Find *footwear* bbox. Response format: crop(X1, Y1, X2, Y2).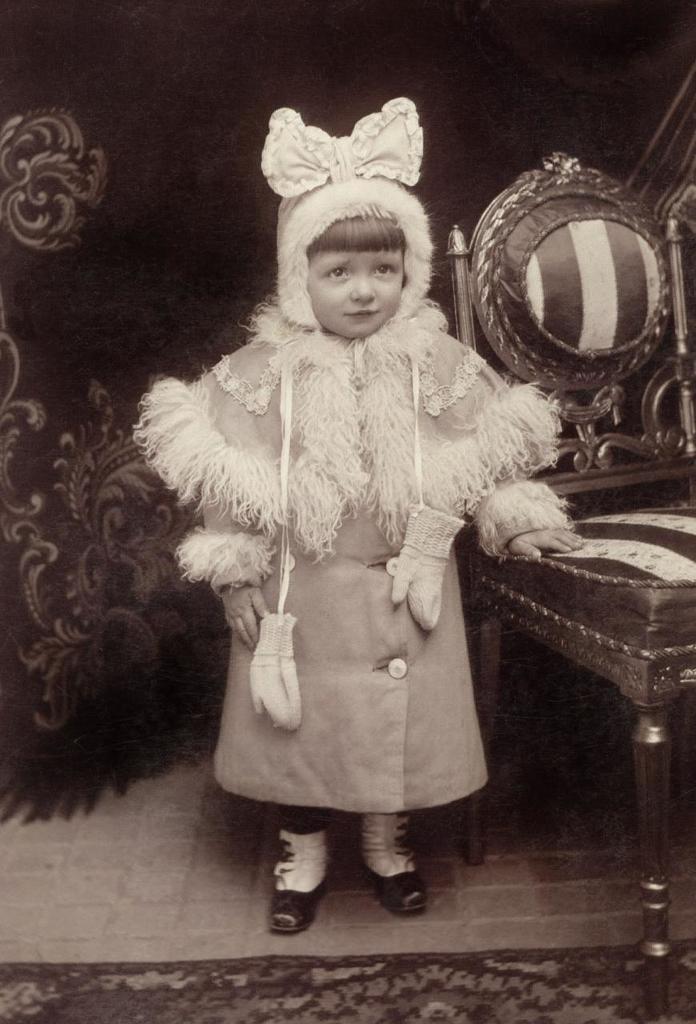
crop(271, 860, 336, 933).
